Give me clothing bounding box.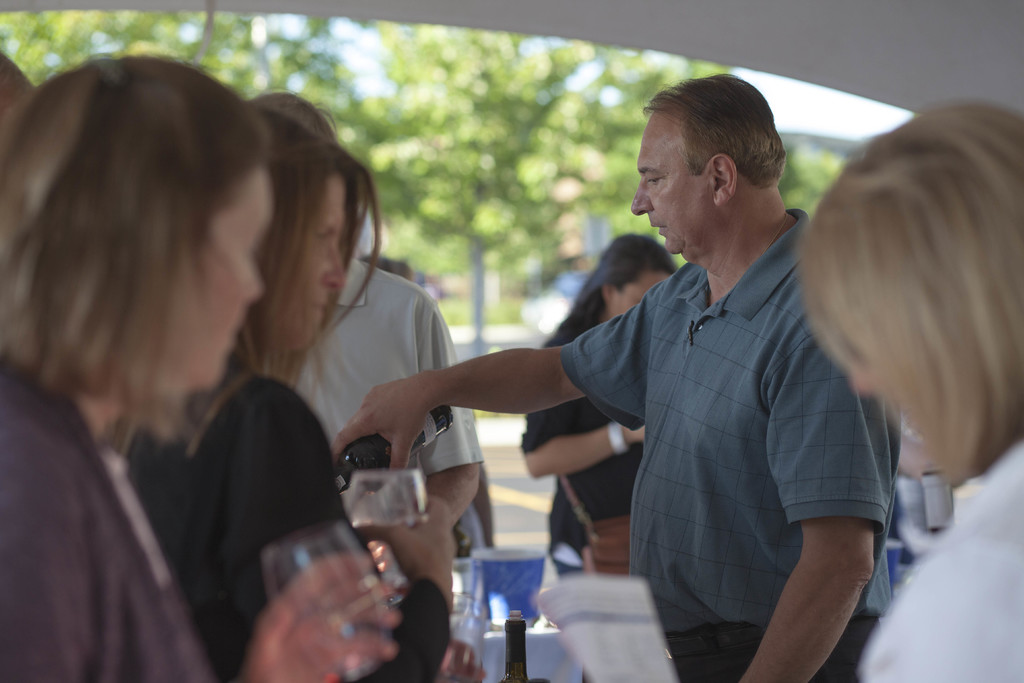
l=289, t=263, r=495, b=470.
